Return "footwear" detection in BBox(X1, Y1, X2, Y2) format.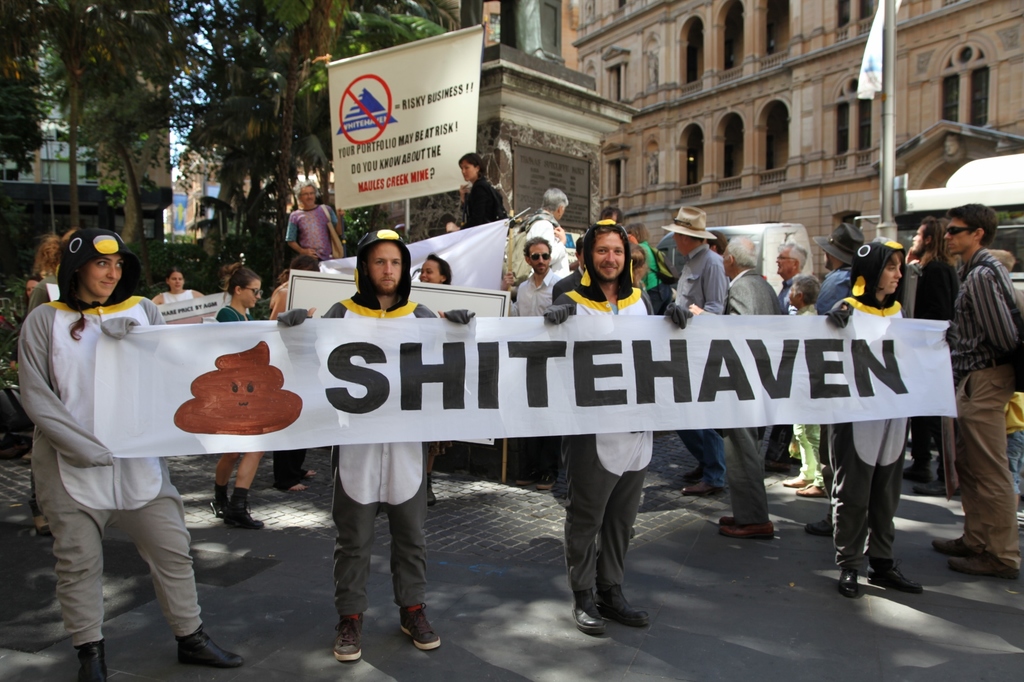
BBox(335, 610, 364, 660).
